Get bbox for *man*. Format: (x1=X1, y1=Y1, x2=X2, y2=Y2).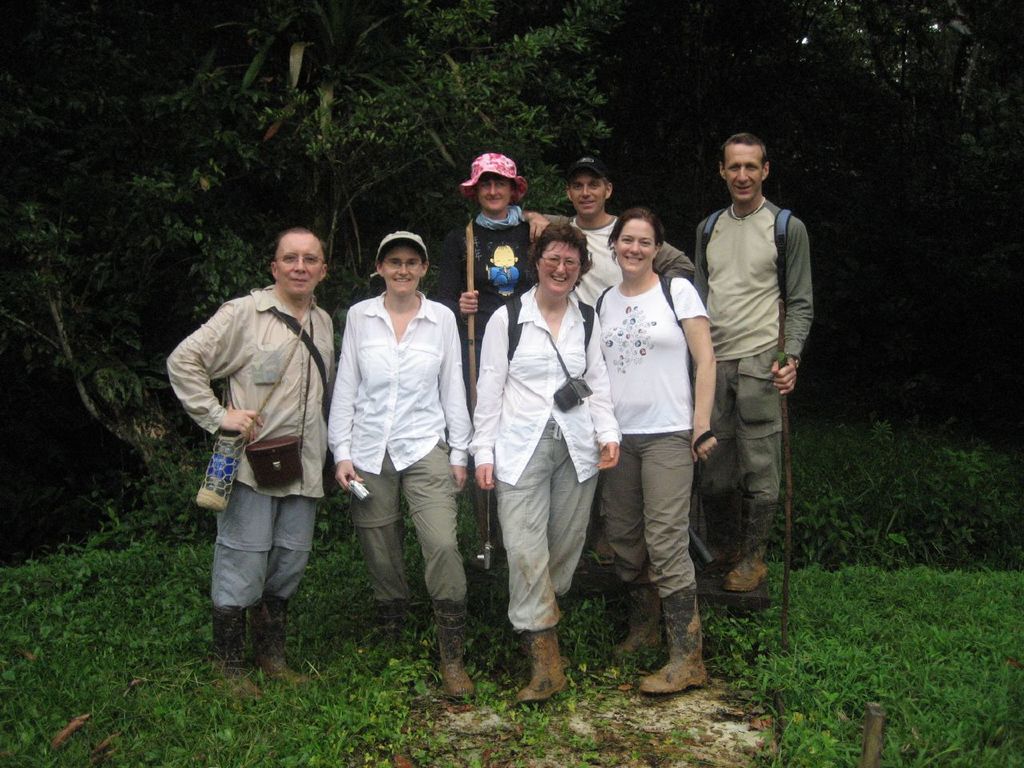
(x1=690, y1=142, x2=826, y2=628).
